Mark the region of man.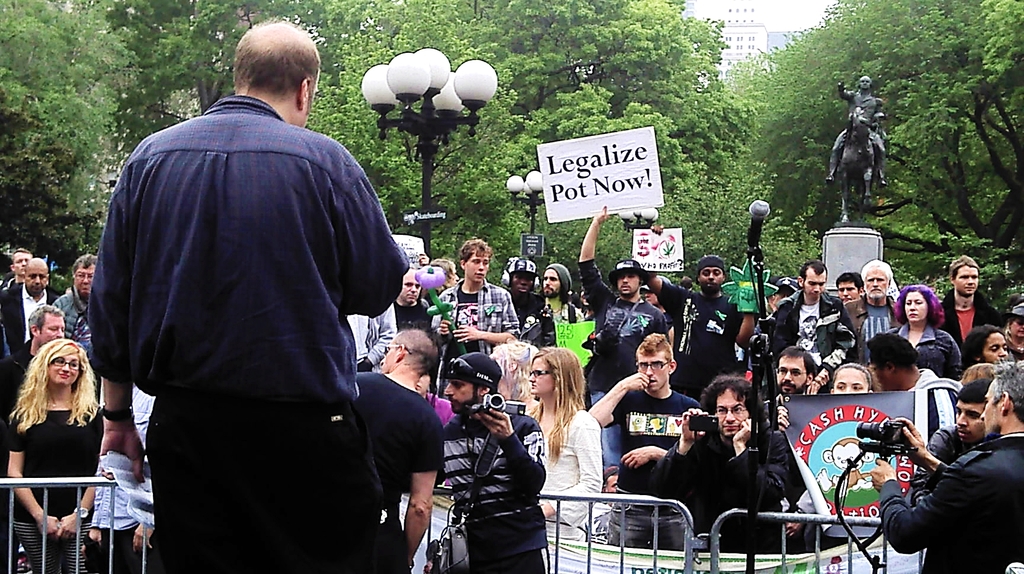
Region: box=[776, 263, 838, 377].
